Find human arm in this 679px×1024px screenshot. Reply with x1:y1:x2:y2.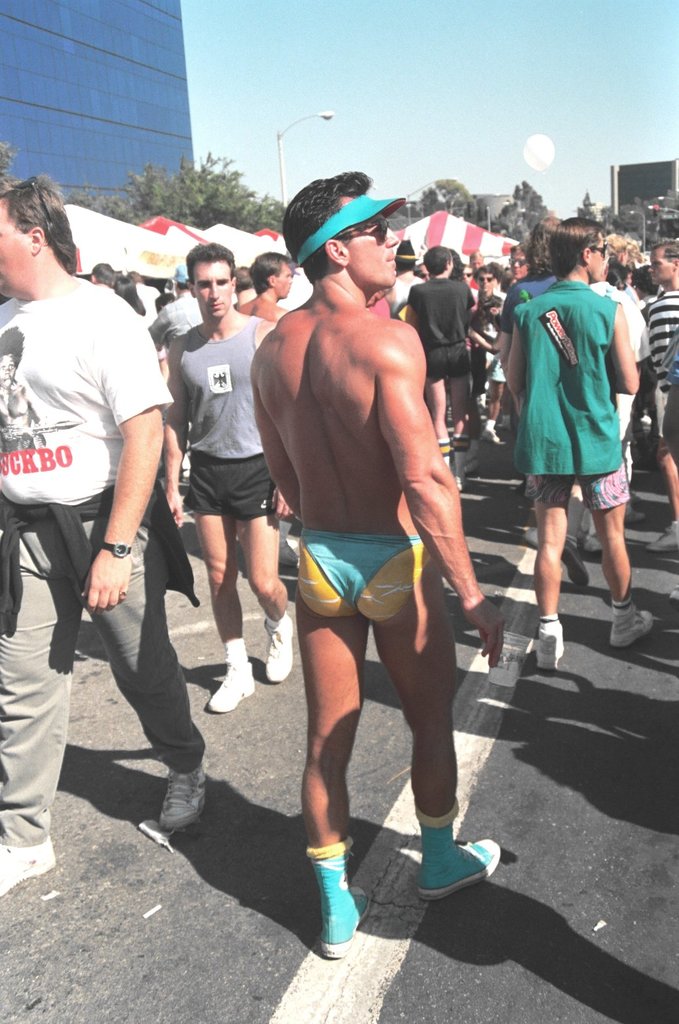
156:340:193:527.
